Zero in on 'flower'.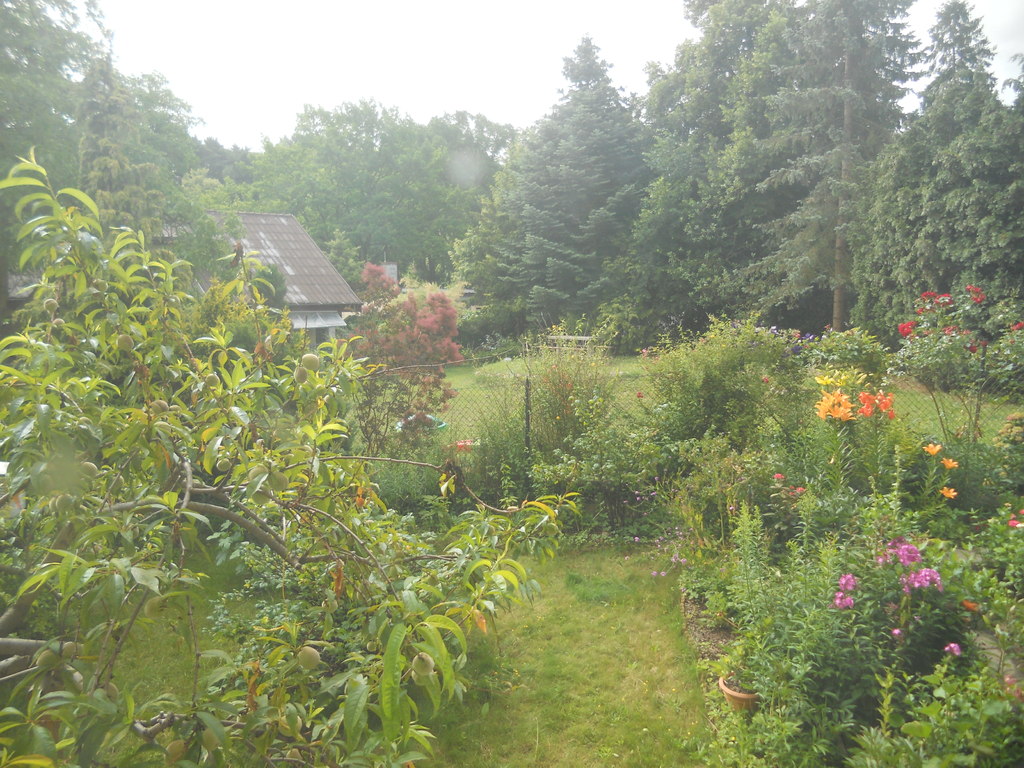
Zeroed in: <box>636,389,640,399</box>.
